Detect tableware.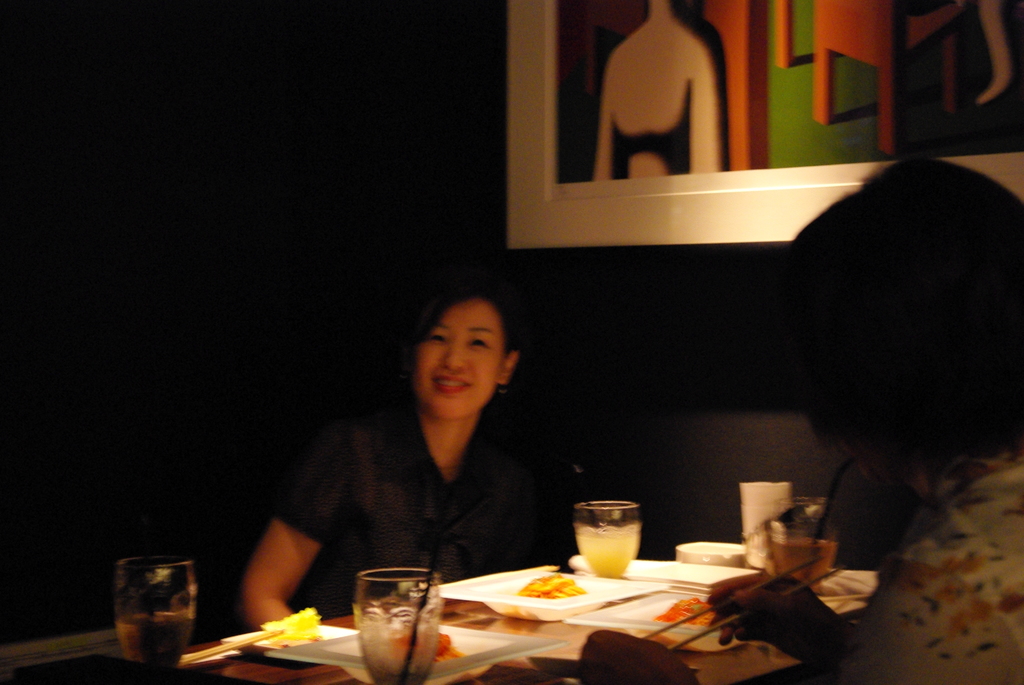
Detected at crop(569, 494, 637, 579).
